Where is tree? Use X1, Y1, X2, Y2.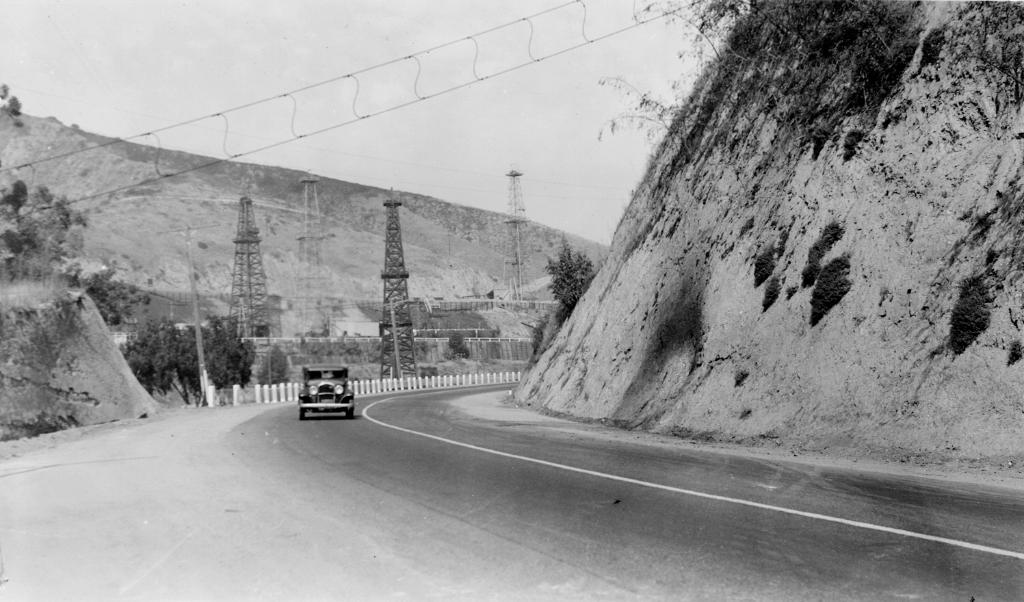
0, 81, 25, 122.
